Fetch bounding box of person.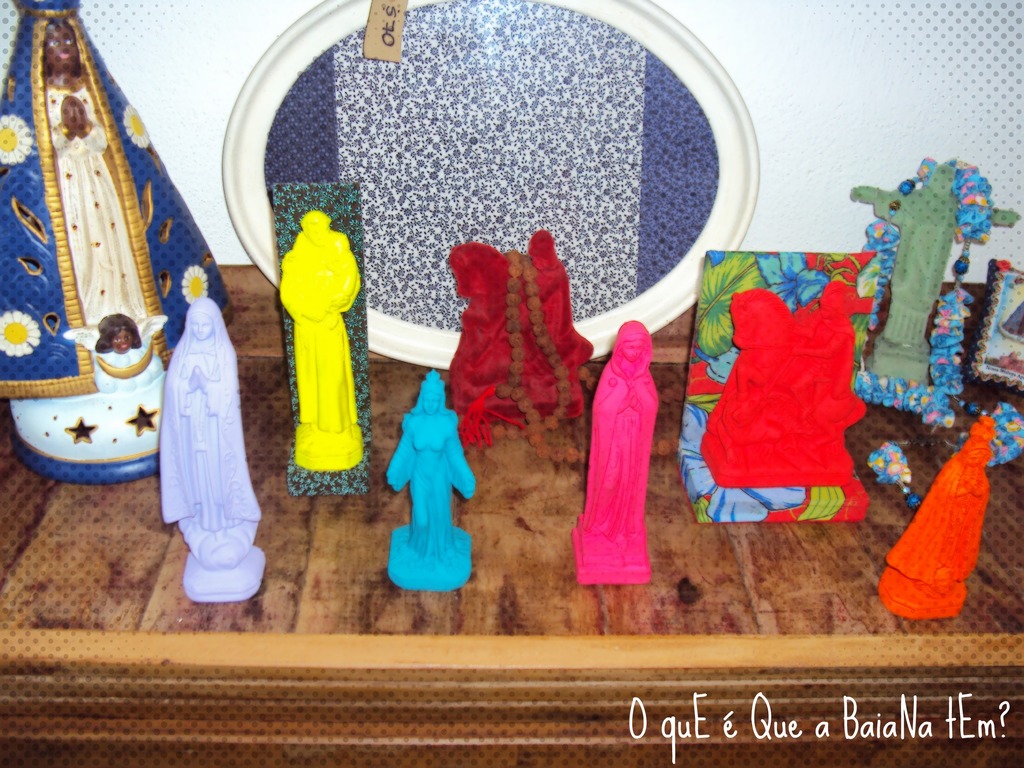
Bbox: {"left": 163, "top": 295, "right": 262, "bottom": 531}.
